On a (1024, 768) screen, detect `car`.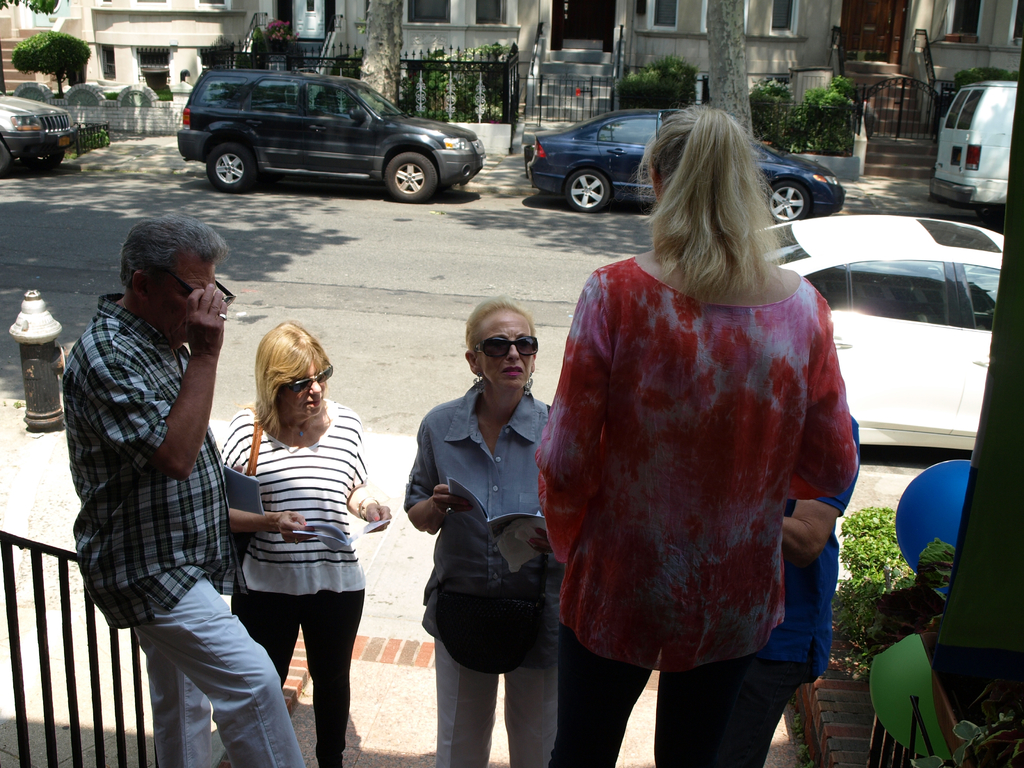
bbox=[758, 207, 1010, 458].
